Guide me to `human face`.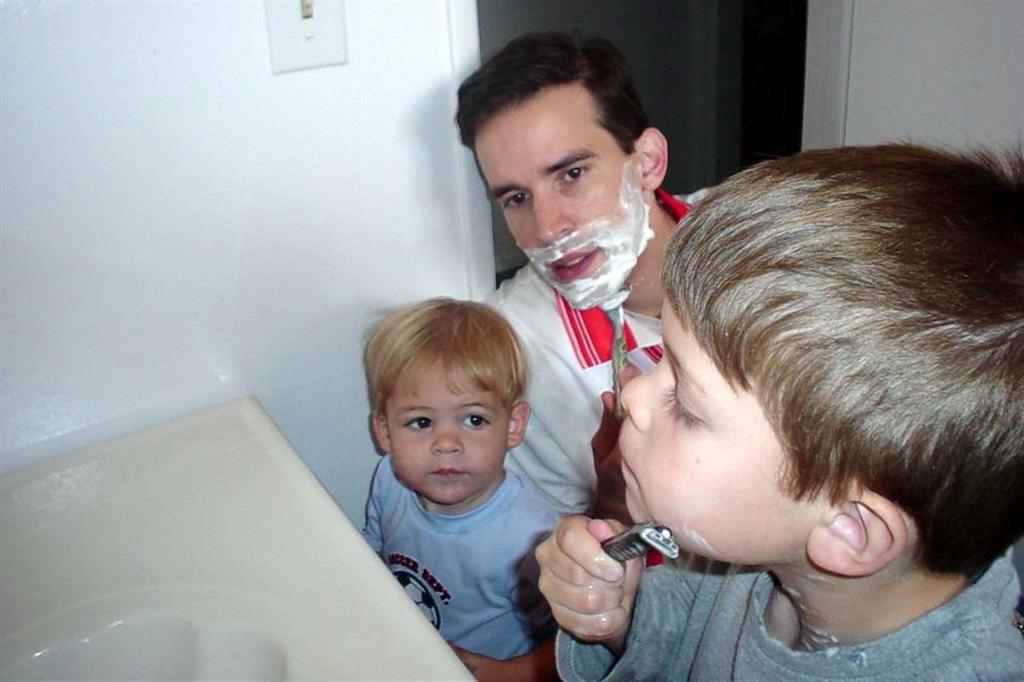
Guidance: [left=617, top=289, right=835, bottom=539].
